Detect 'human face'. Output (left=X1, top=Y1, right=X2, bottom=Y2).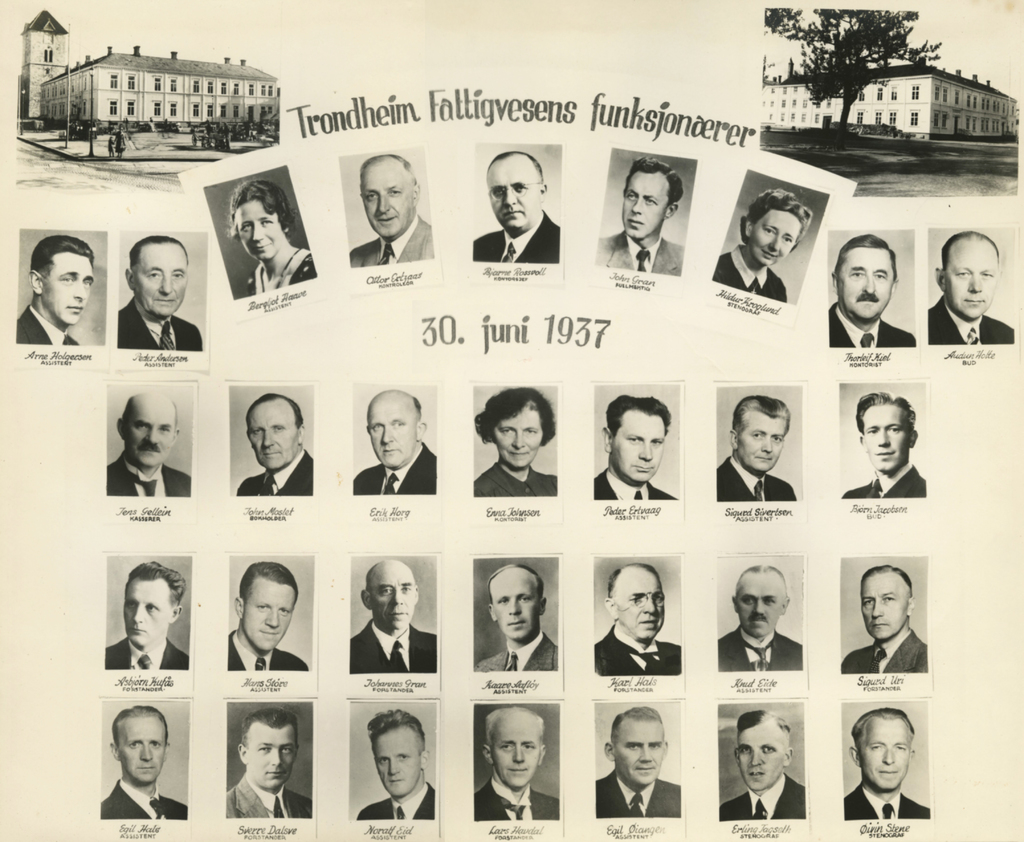
(left=624, top=177, right=668, bottom=241).
